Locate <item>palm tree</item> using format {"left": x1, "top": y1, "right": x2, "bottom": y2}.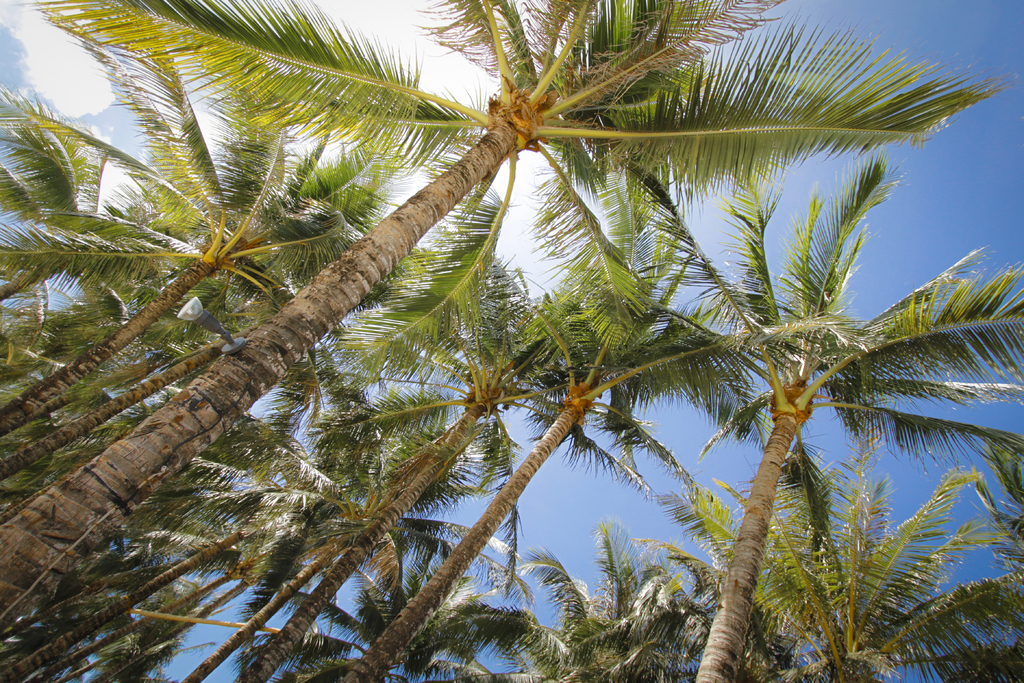
{"left": 23, "top": 280, "right": 147, "bottom": 431}.
